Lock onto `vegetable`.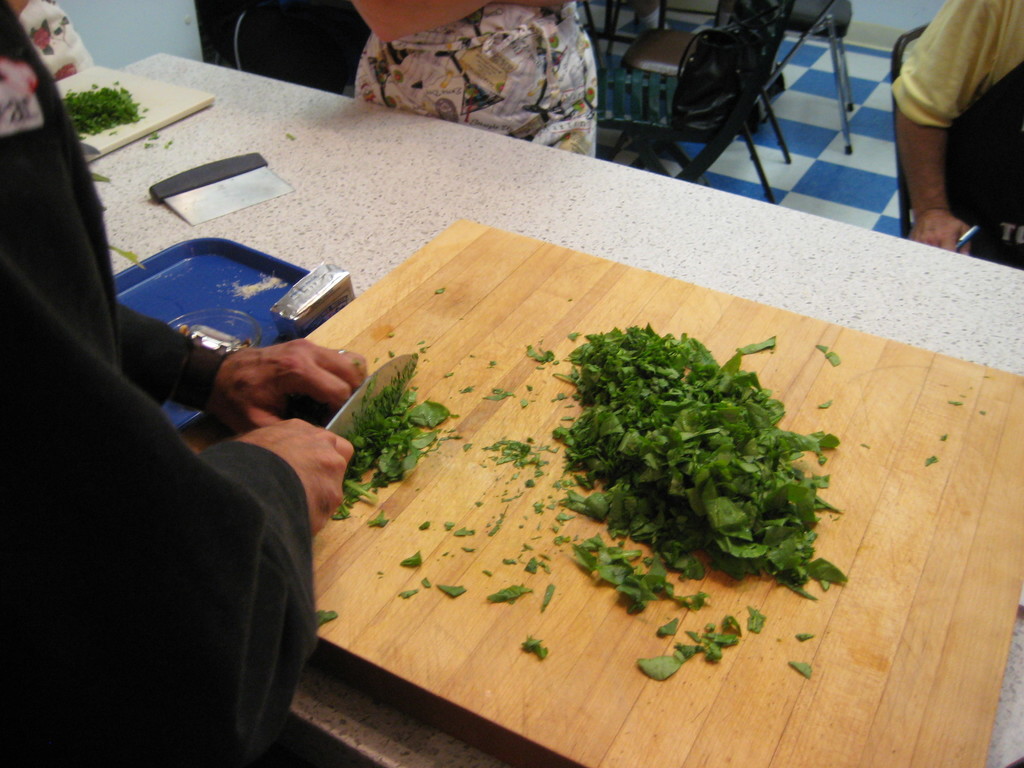
Locked: BBox(541, 586, 564, 611).
